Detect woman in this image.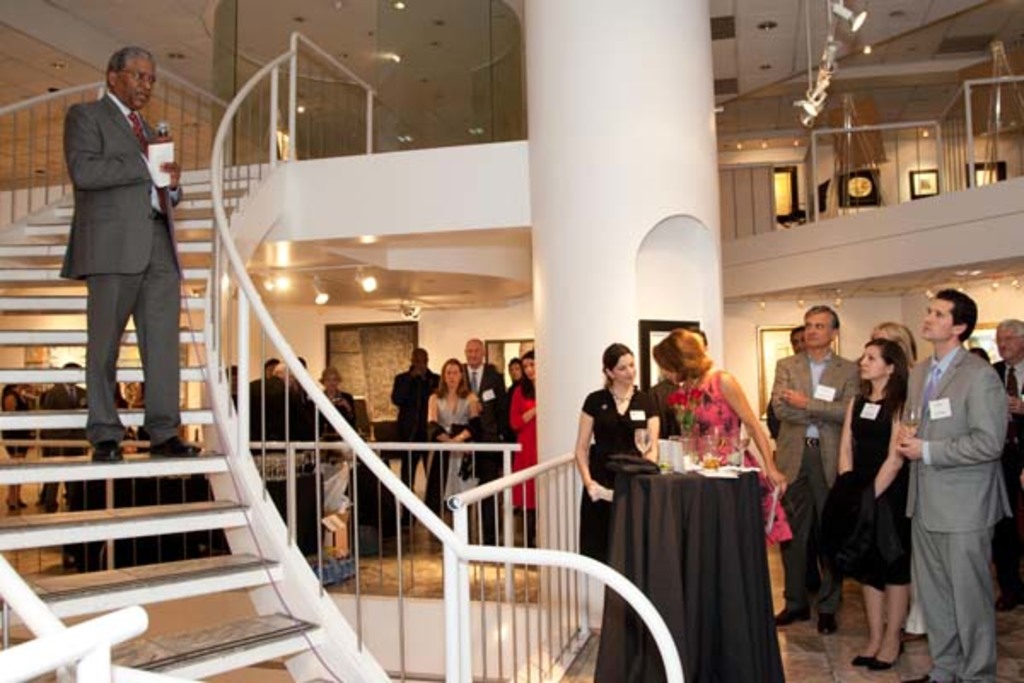
Detection: box(655, 323, 785, 545).
